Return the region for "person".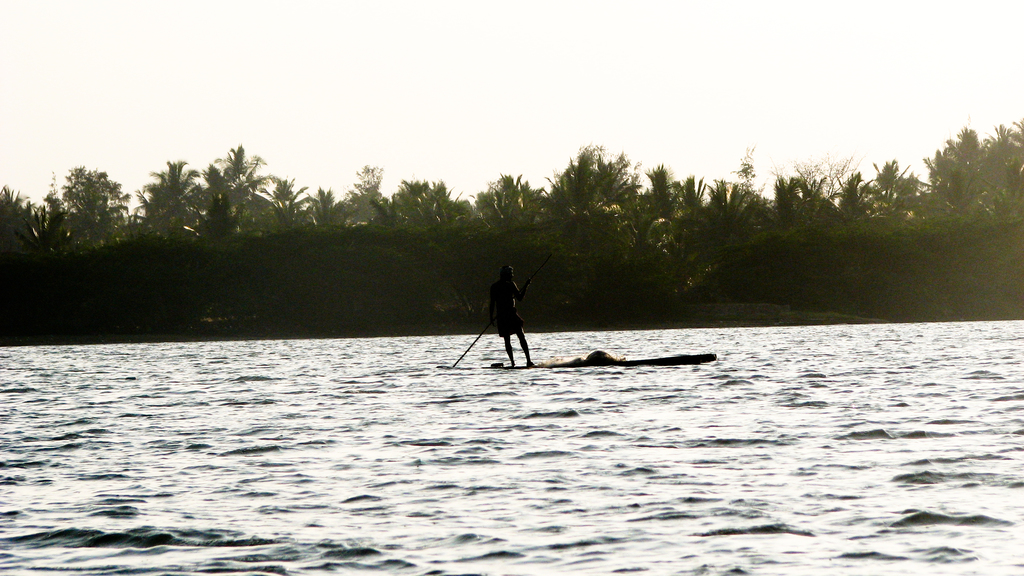
bbox=[486, 262, 531, 365].
